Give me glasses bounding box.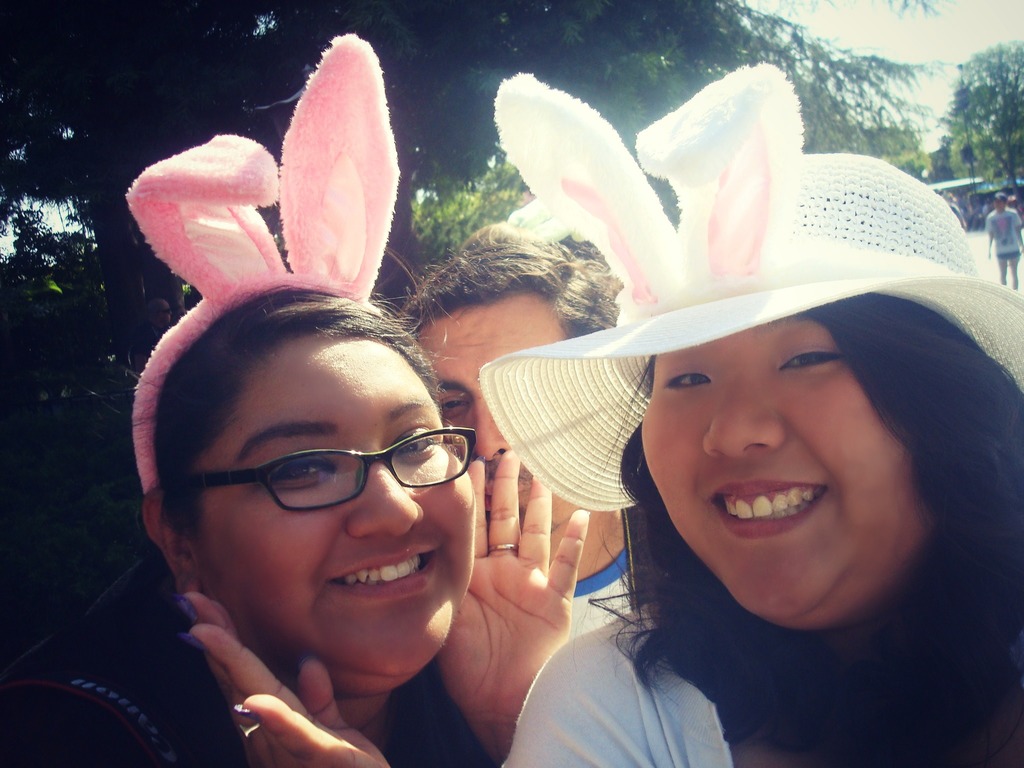
crop(181, 435, 474, 525).
